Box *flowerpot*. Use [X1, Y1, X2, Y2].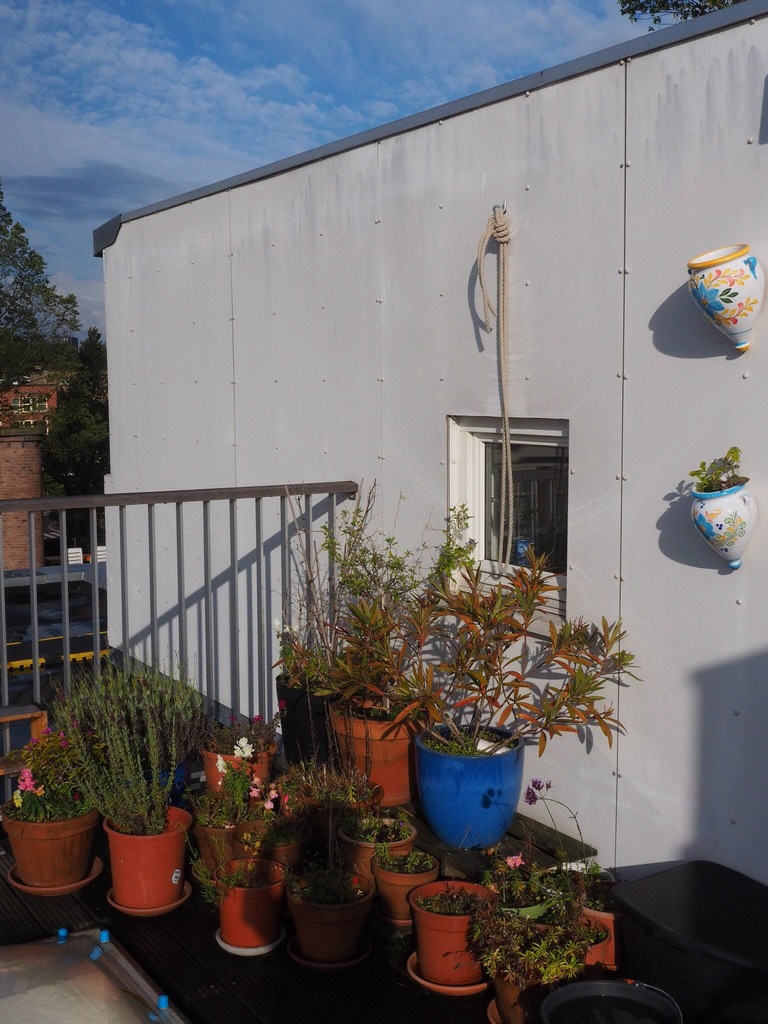
[407, 714, 534, 855].
